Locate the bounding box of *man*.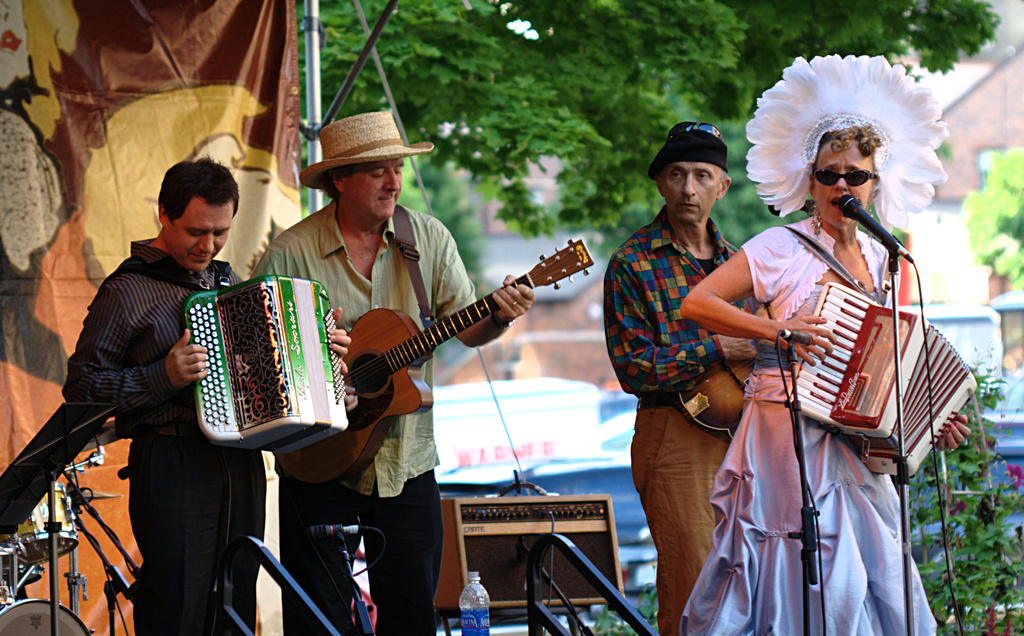
Bounding box: crop(255, 115, 532, 630).
